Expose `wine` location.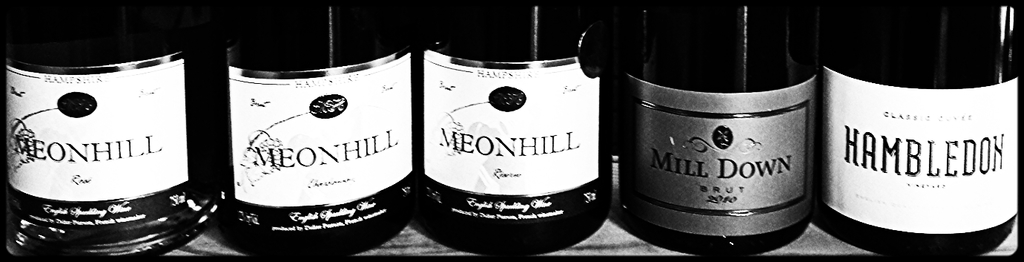
Exposed at [818,0,1008,237].
